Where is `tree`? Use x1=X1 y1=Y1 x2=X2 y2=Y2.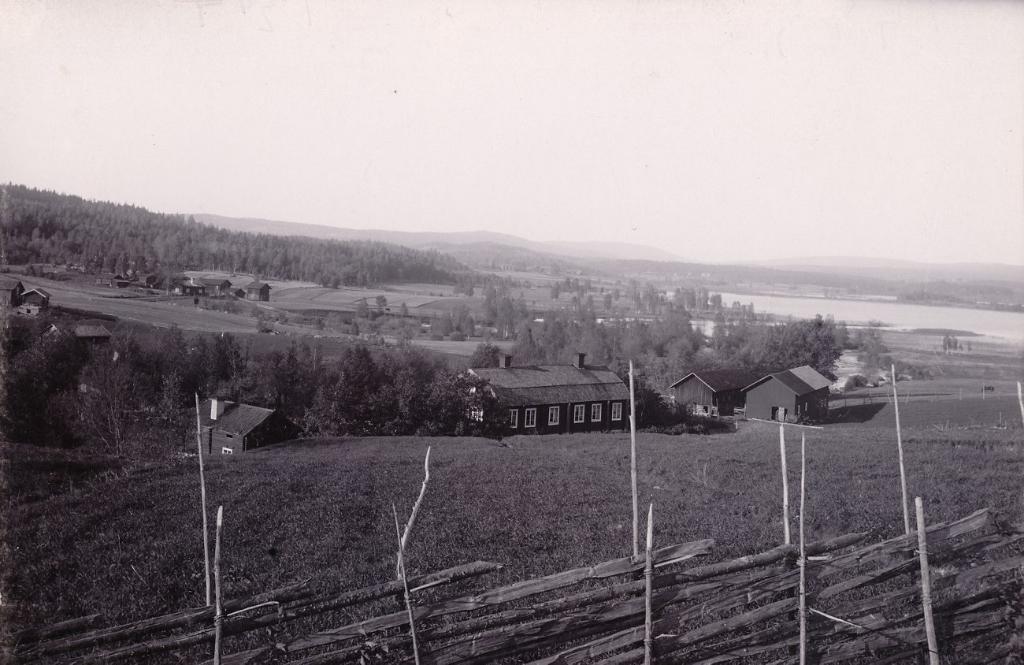
x1=577 y1=317 x2=623 y2=377.
